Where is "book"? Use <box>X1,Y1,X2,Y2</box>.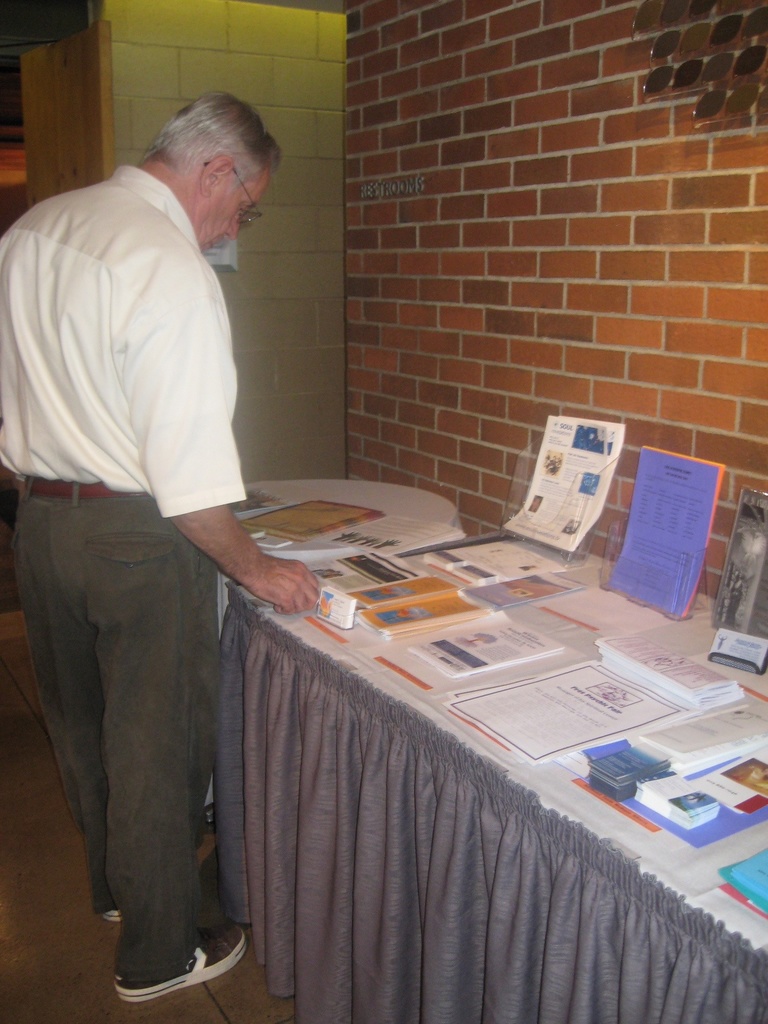
<box>604,447,723,620</box>.
